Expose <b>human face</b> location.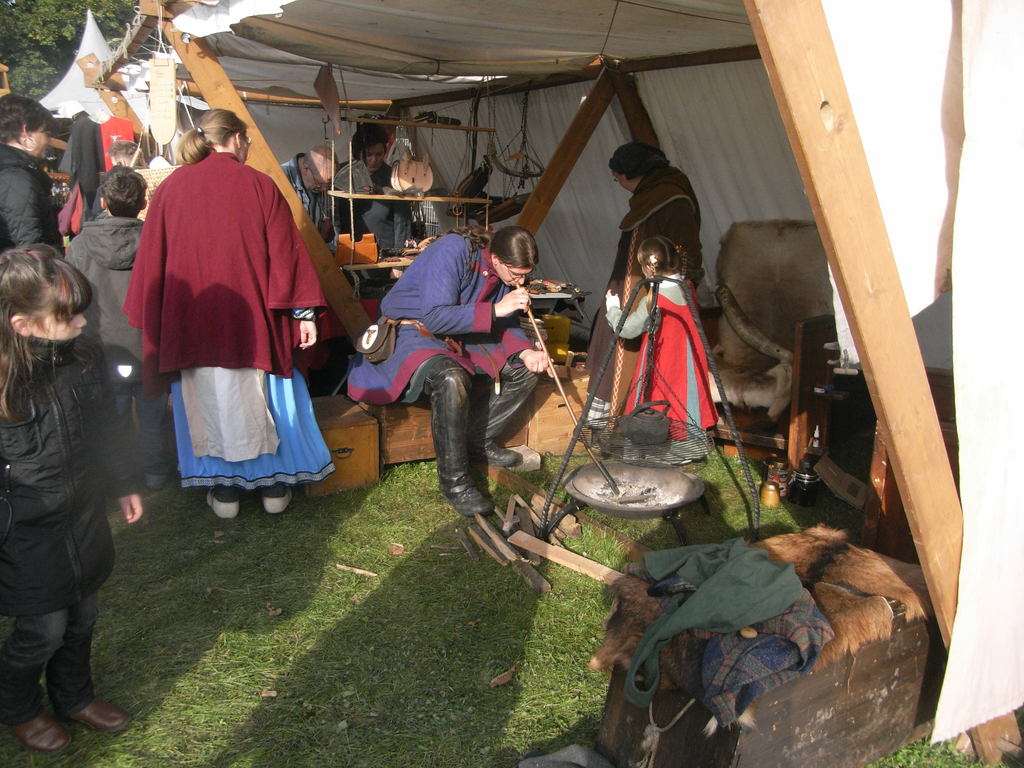
Exposed at bbox(28, 123, 57, 161).
